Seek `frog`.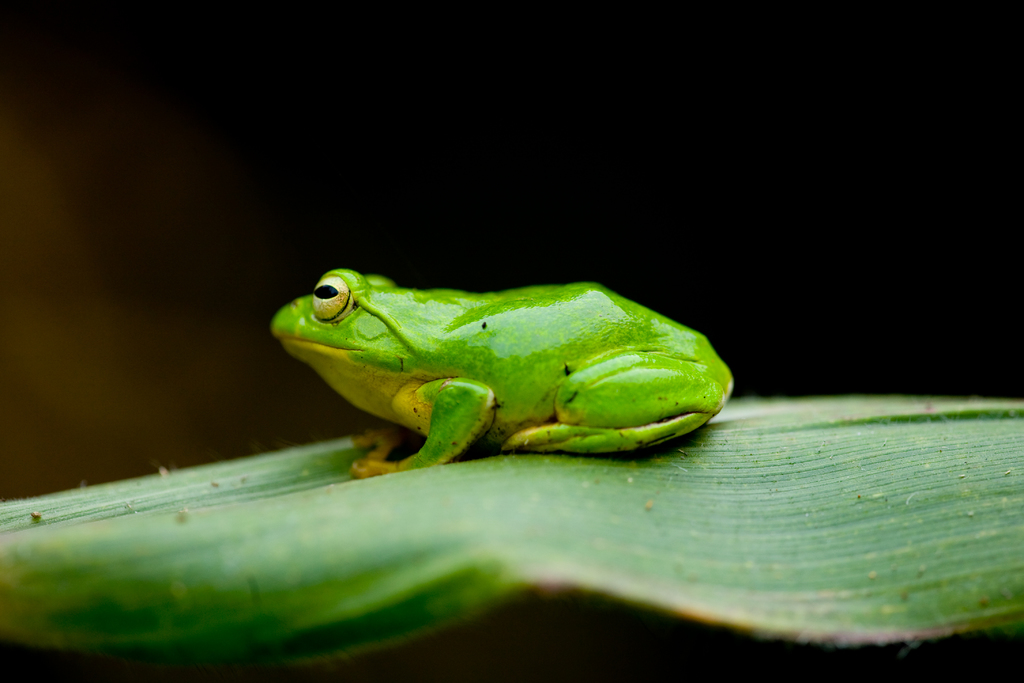
crop(268, 267, 733, 482).
